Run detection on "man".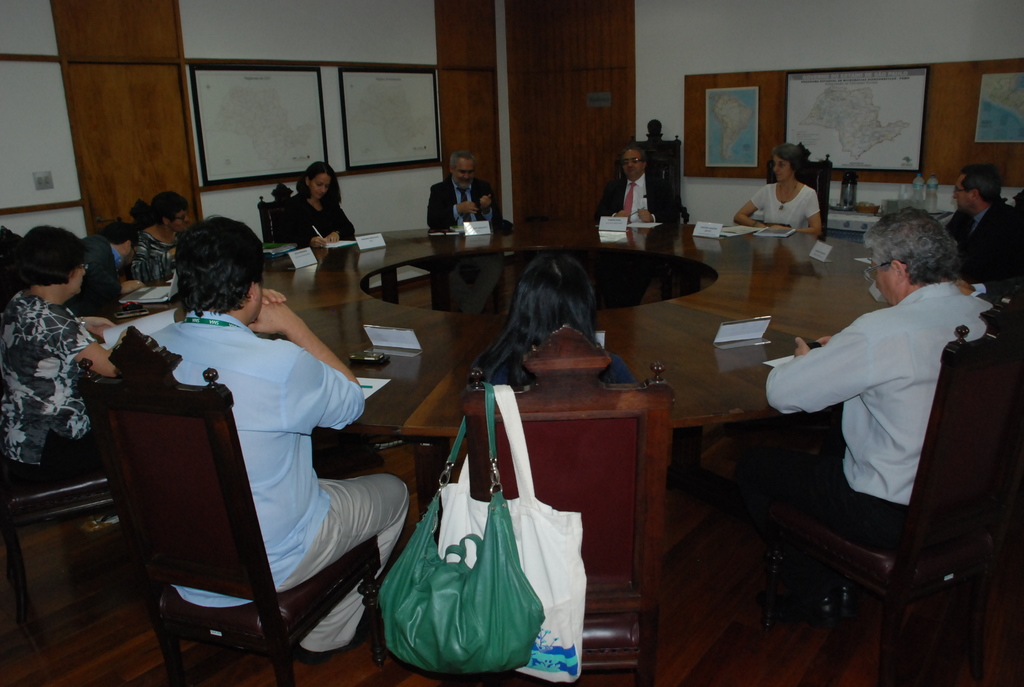
Result: [63, 220, 140, 321].
